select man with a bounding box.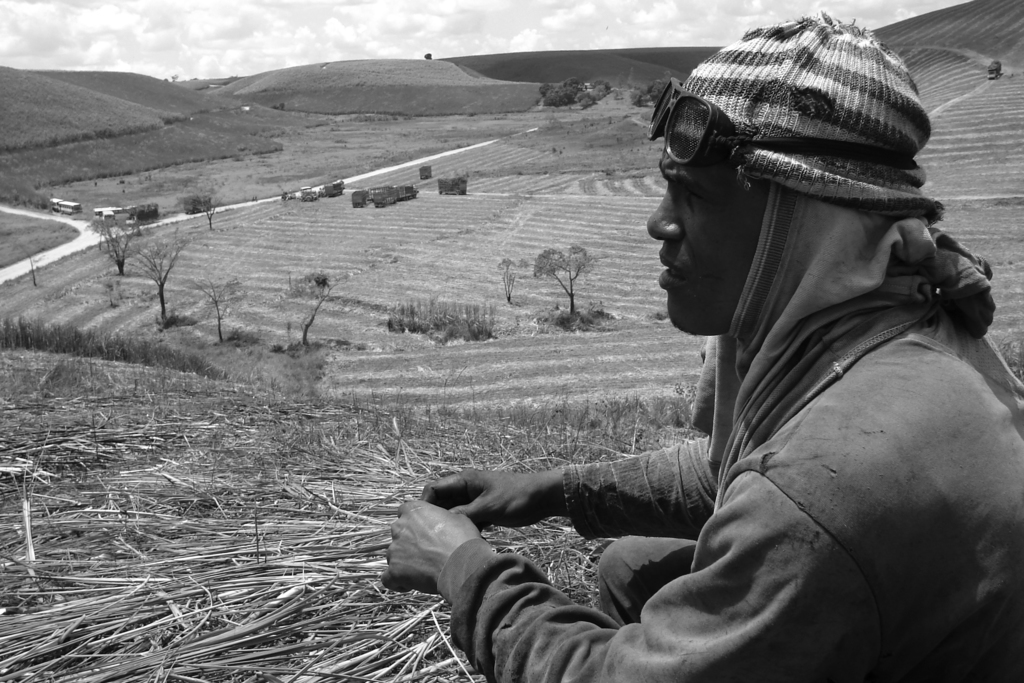
{"left": 429, "top": 65, "right": 1005, "bottom": 682}.
